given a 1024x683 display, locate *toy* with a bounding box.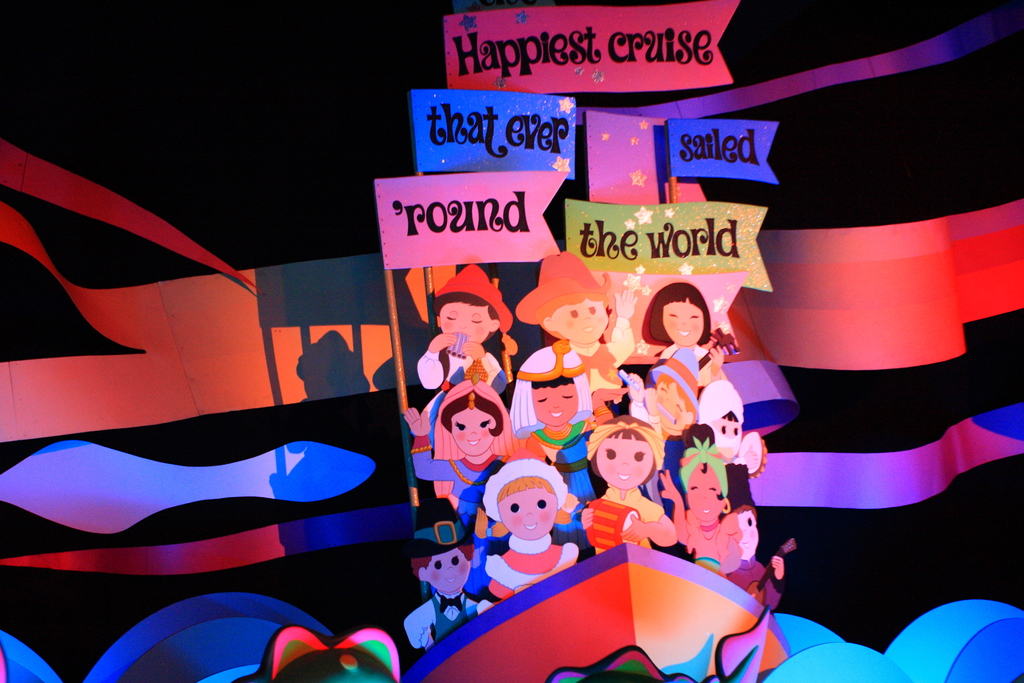
Located: region(655, 434, 755, 587).
